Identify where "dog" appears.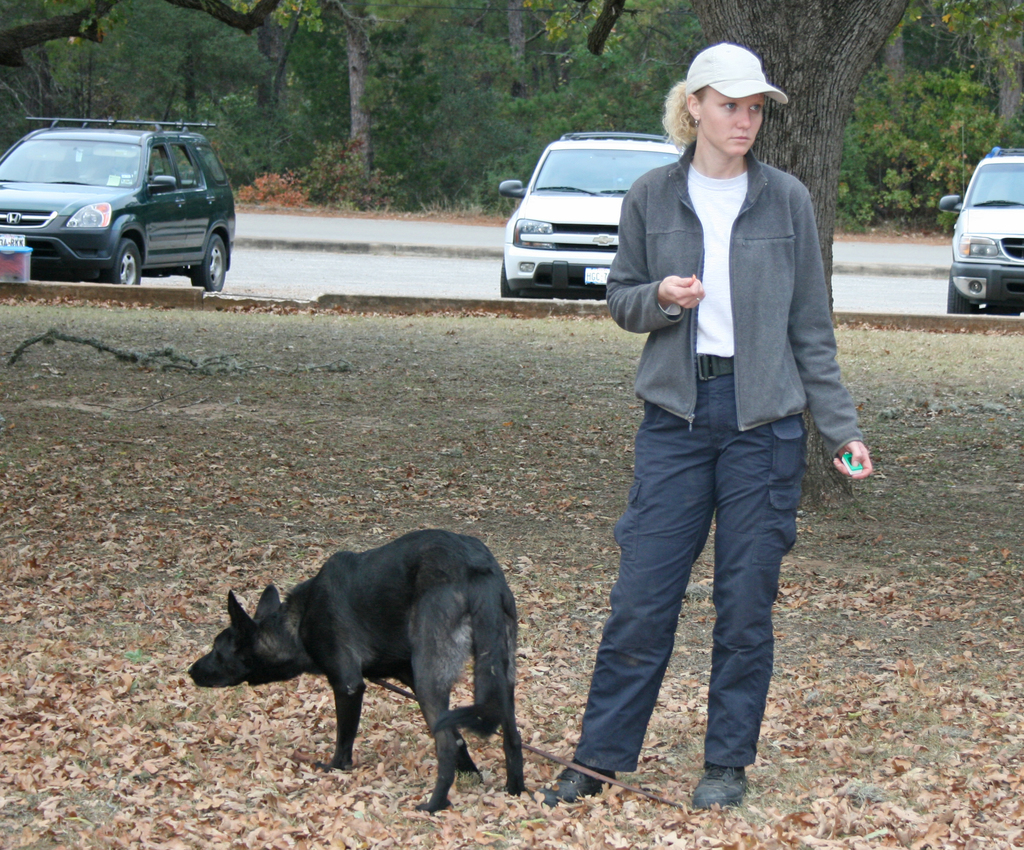
Appears at detection(186, 533, 529, 814).
